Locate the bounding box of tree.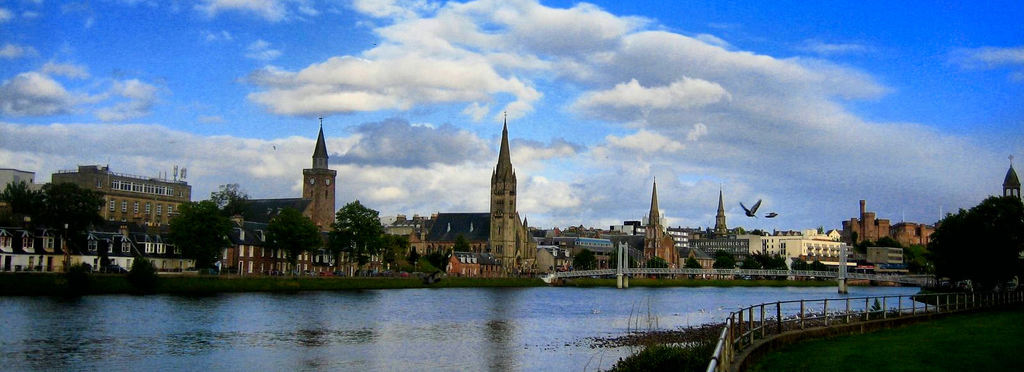
Bounding box: bbox=[24, 178, 102, 249].
